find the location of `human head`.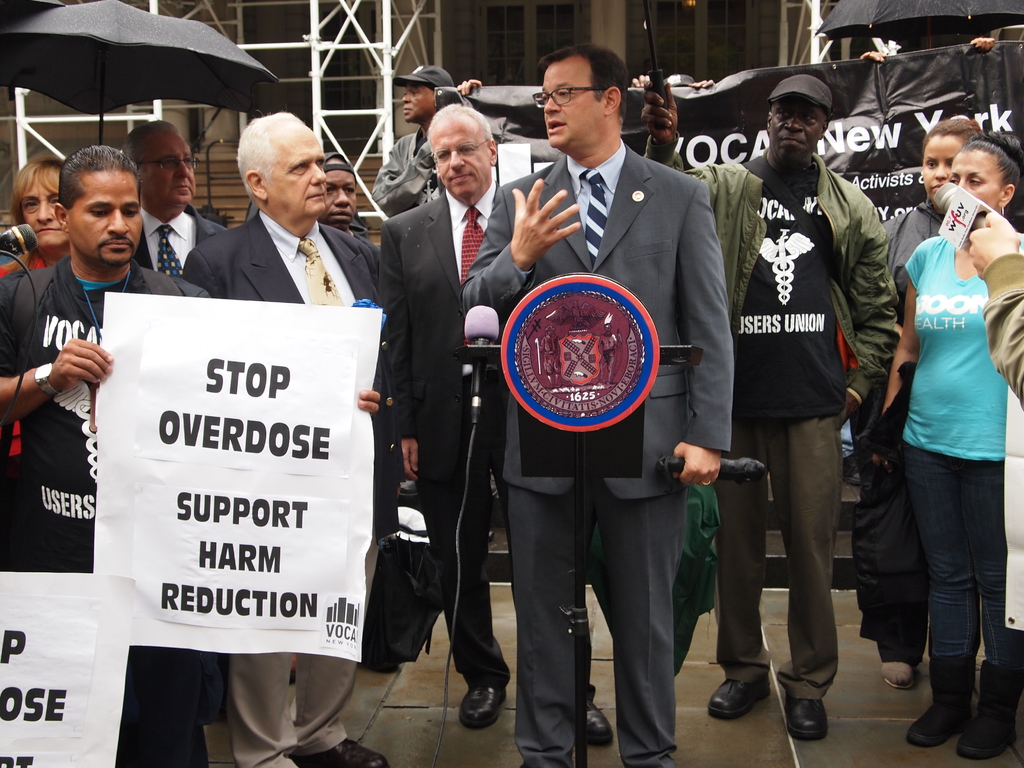
Location: 124/116/197/209.
